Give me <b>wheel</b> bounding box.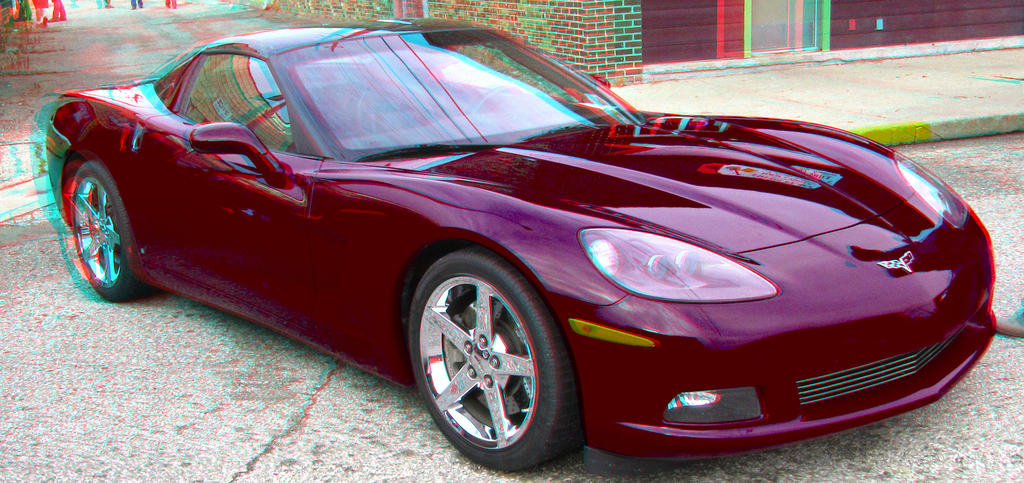
detection(71, 155, 164, 300).
